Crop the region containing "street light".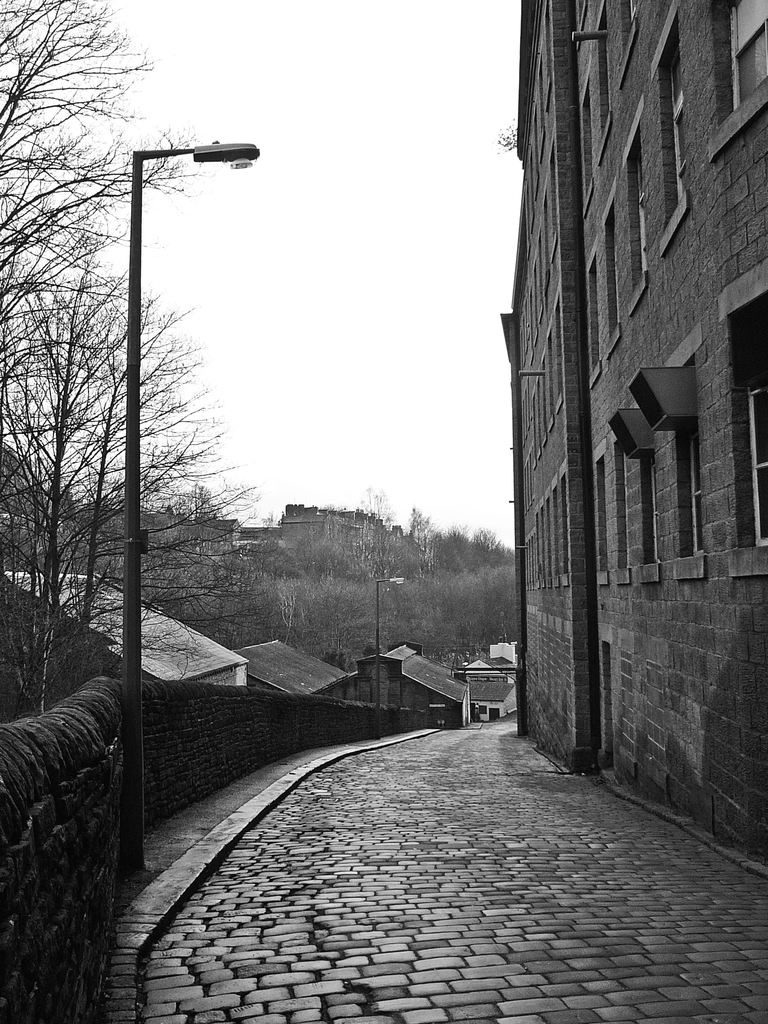
Crop region: 372:575:411:731.
